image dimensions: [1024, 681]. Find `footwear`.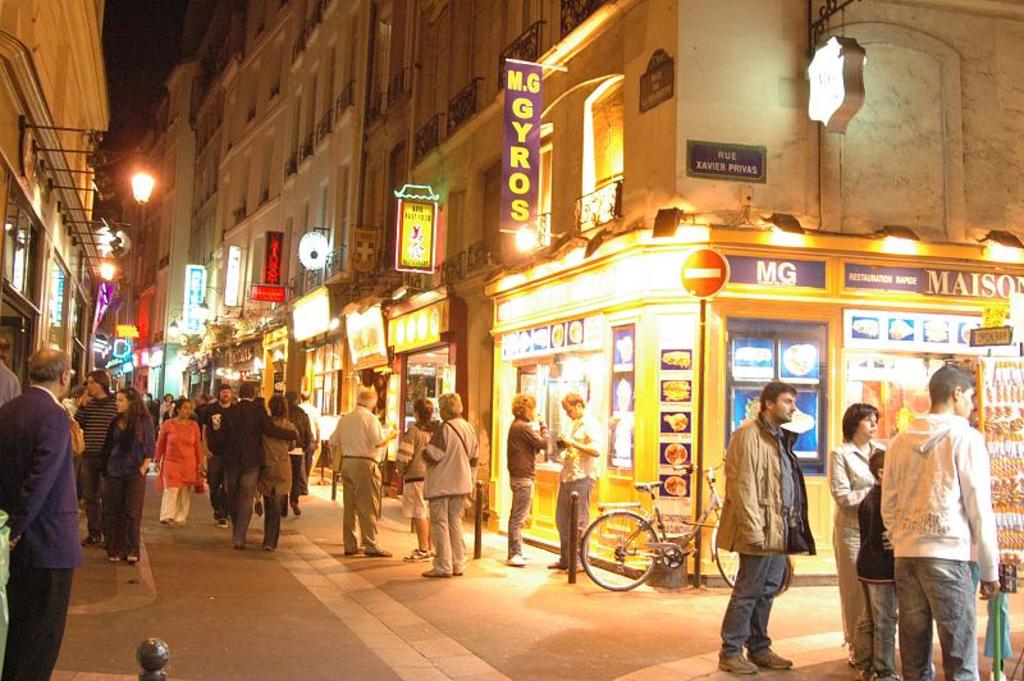
Rect(717, 648, 758, 676).
